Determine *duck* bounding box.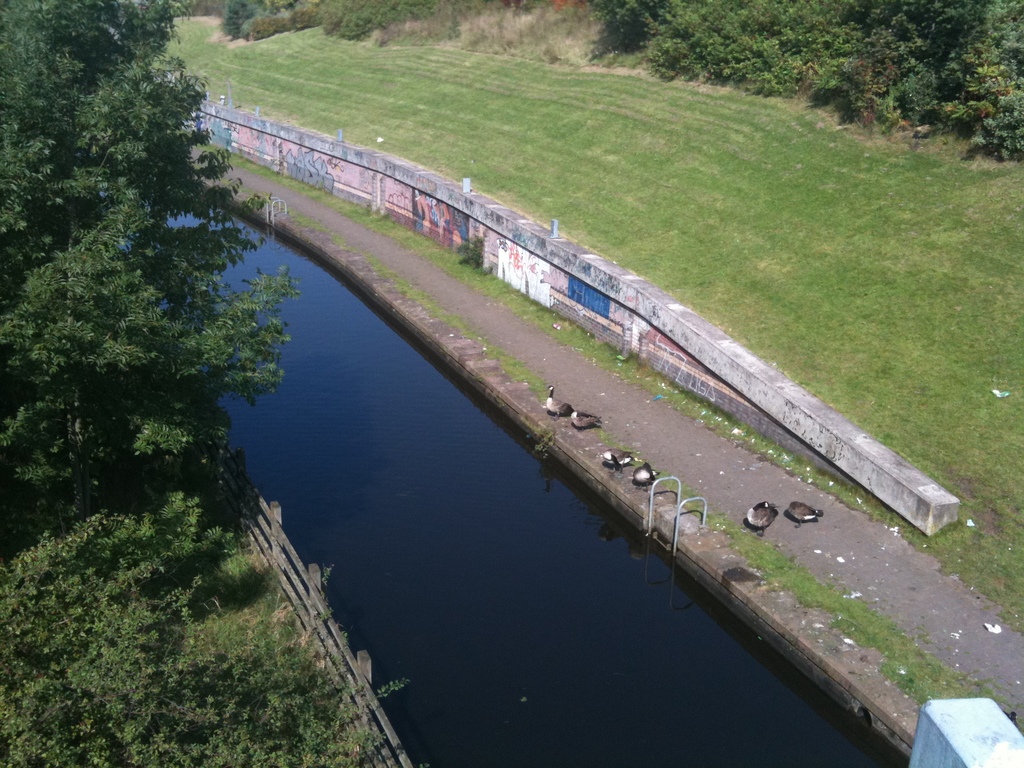
Determined: 544 383 573 418.
